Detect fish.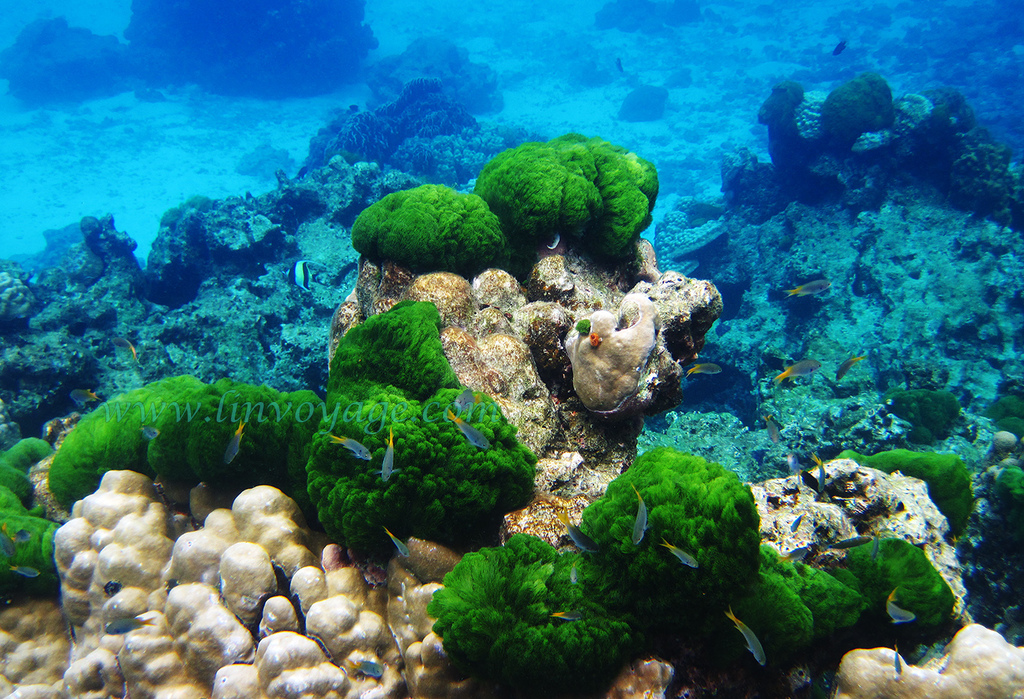
Detected at (591,333,601,364).
